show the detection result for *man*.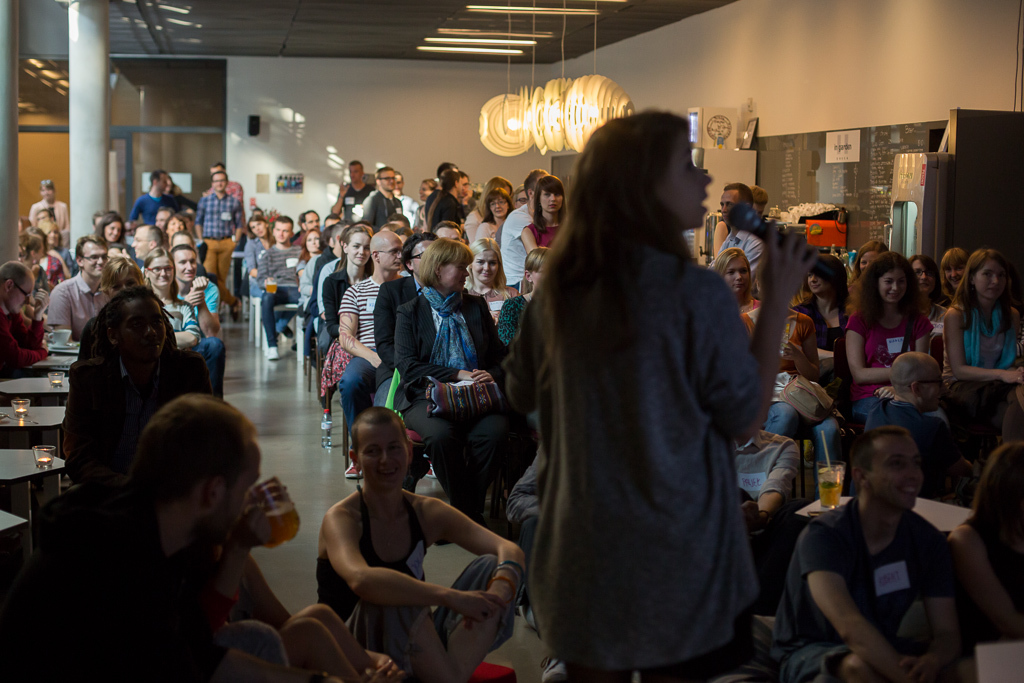
detection(124, 164, 171, 229).
